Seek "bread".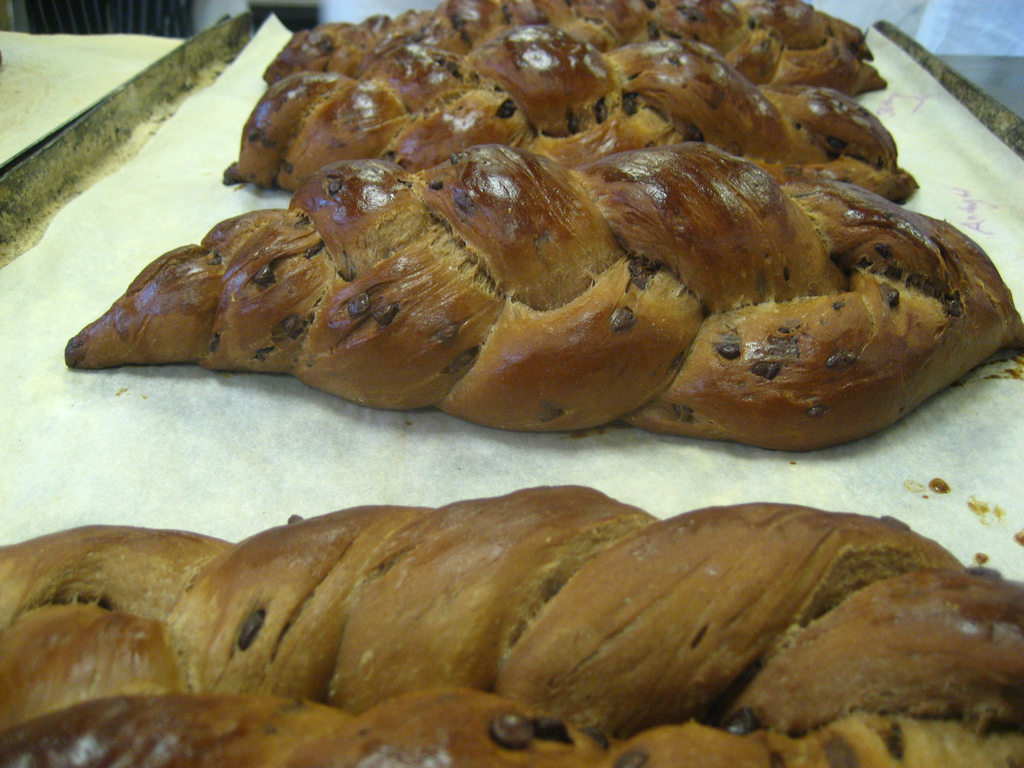
<bbox>223, 24, 921, 205</bbox>.
